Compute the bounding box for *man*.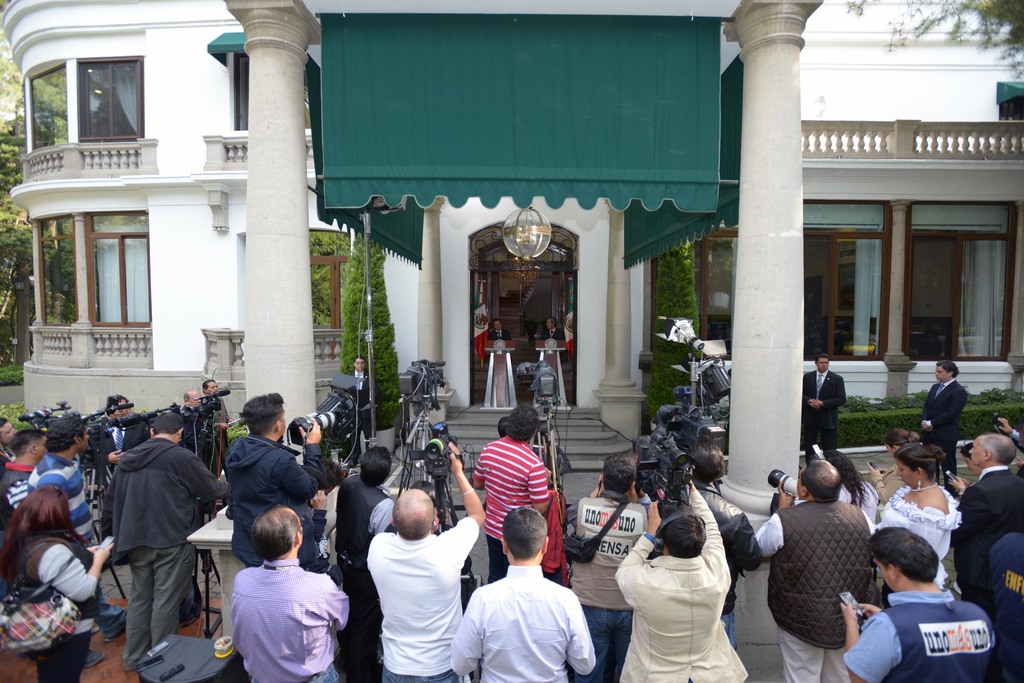
bbox=[840, 526, 995, 682].
